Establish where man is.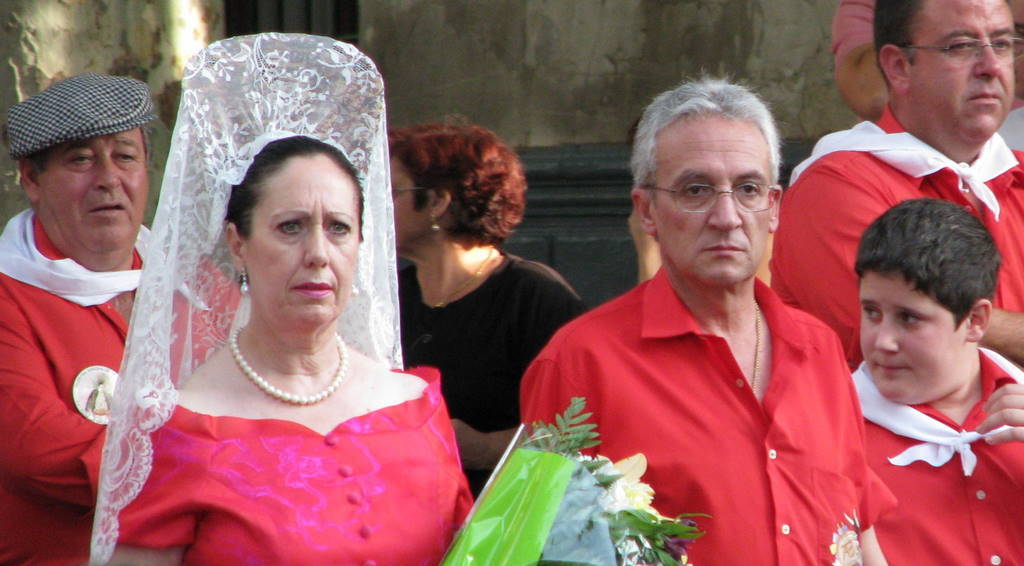
Established at pyautogui.locateOnScreen(0, 70, 242, 565).
